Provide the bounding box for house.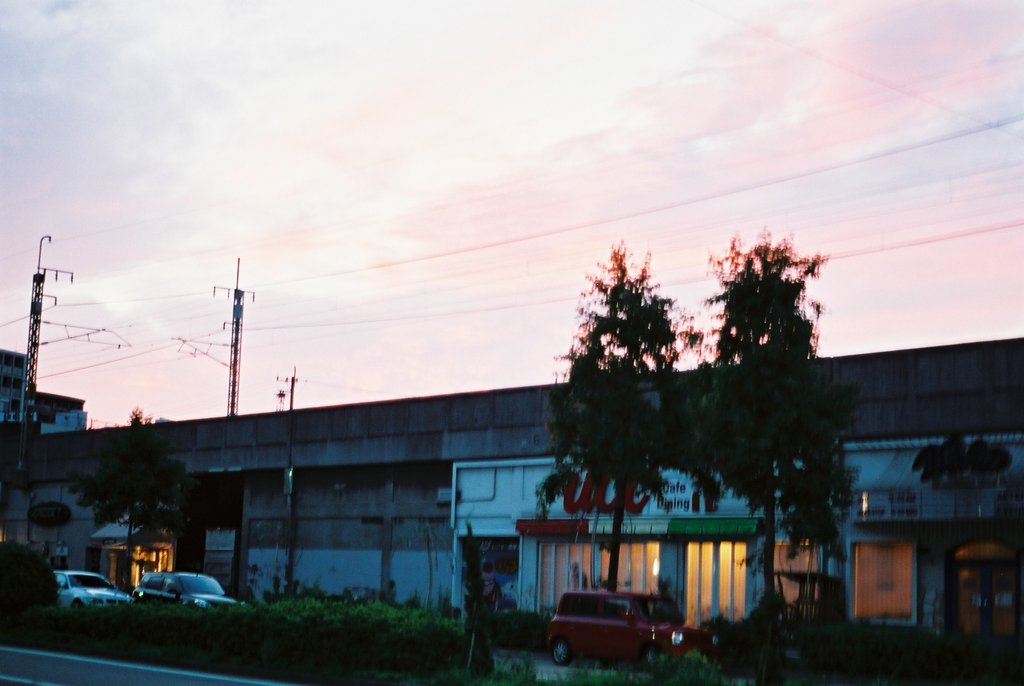
{"x1": 0, "y1": 332, "x2": 1023, "y2": 684}.
